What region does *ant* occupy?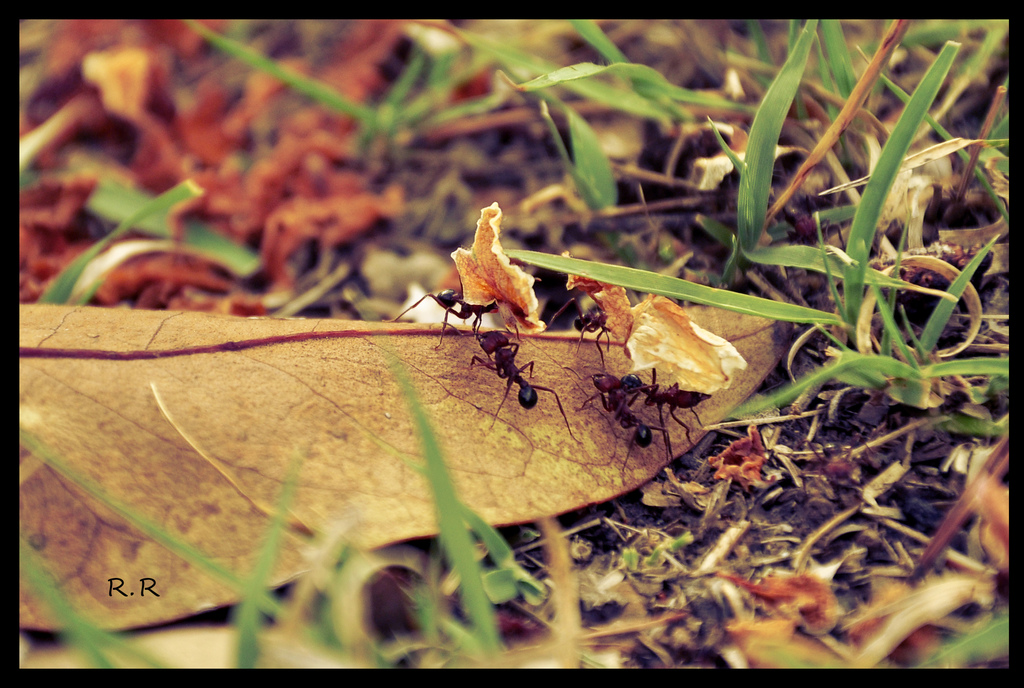
{"left": 384, "top": 280, "right": 519, "bottom": 353}.
